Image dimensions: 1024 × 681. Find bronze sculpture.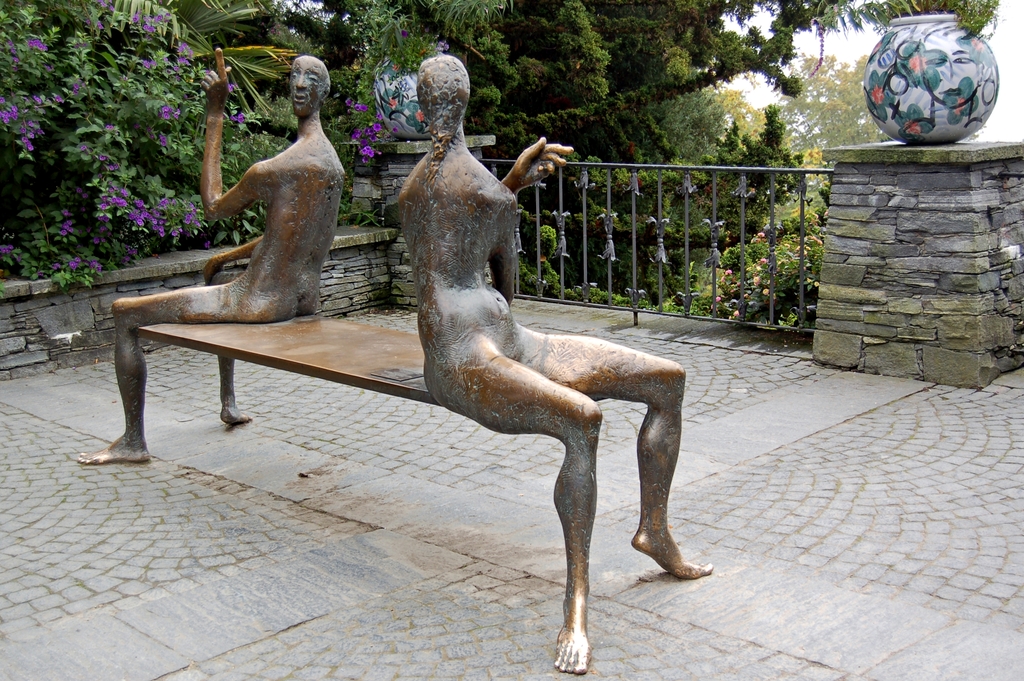
<bbox>349, 87, 706, 627</bbox>.
